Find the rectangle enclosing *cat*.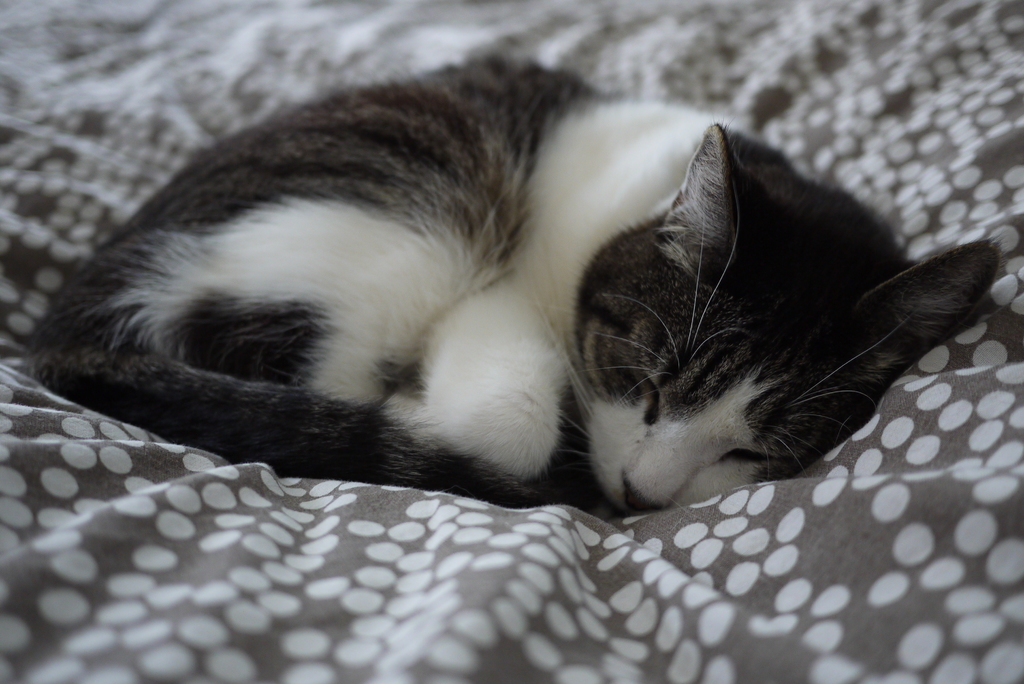
20,40,1012,520.
